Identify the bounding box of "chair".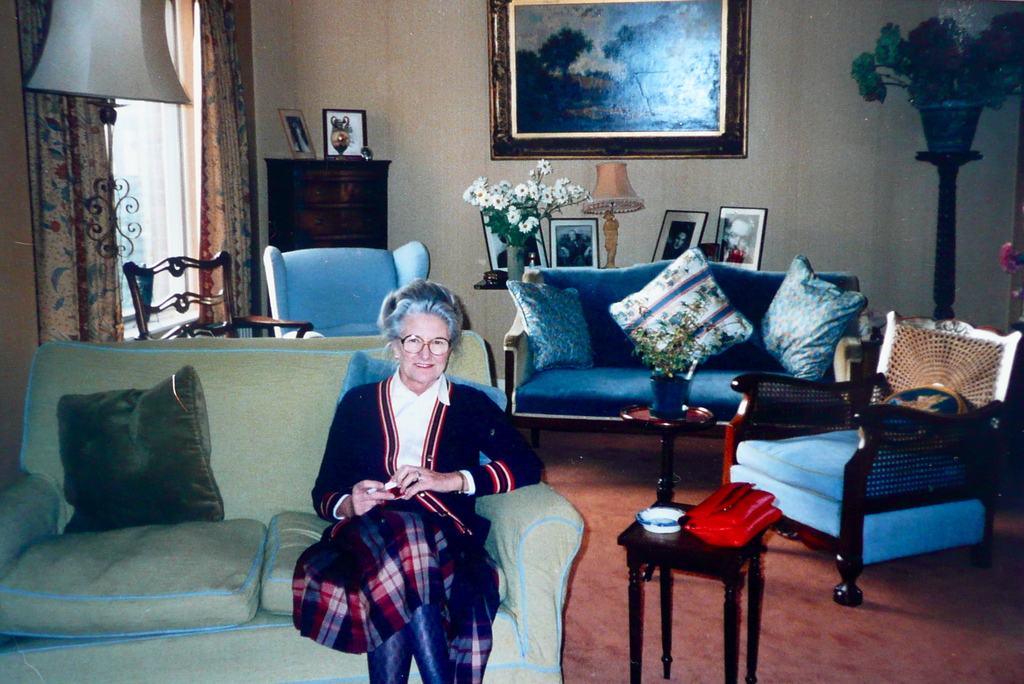
119 257 315 338.
